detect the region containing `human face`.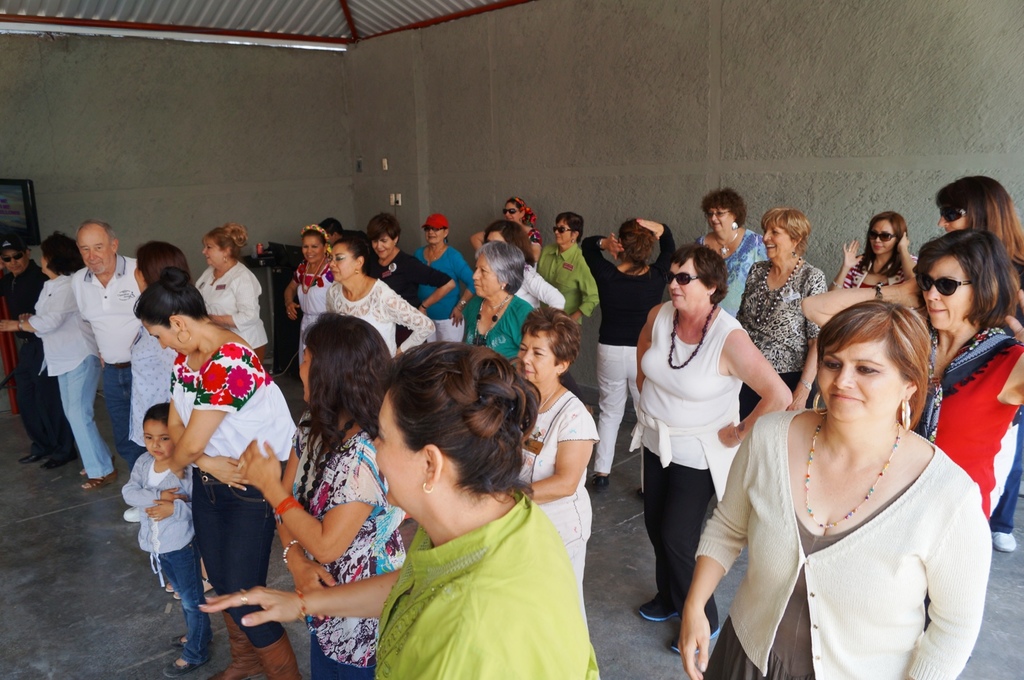
box(502, 204, 519, 222).
